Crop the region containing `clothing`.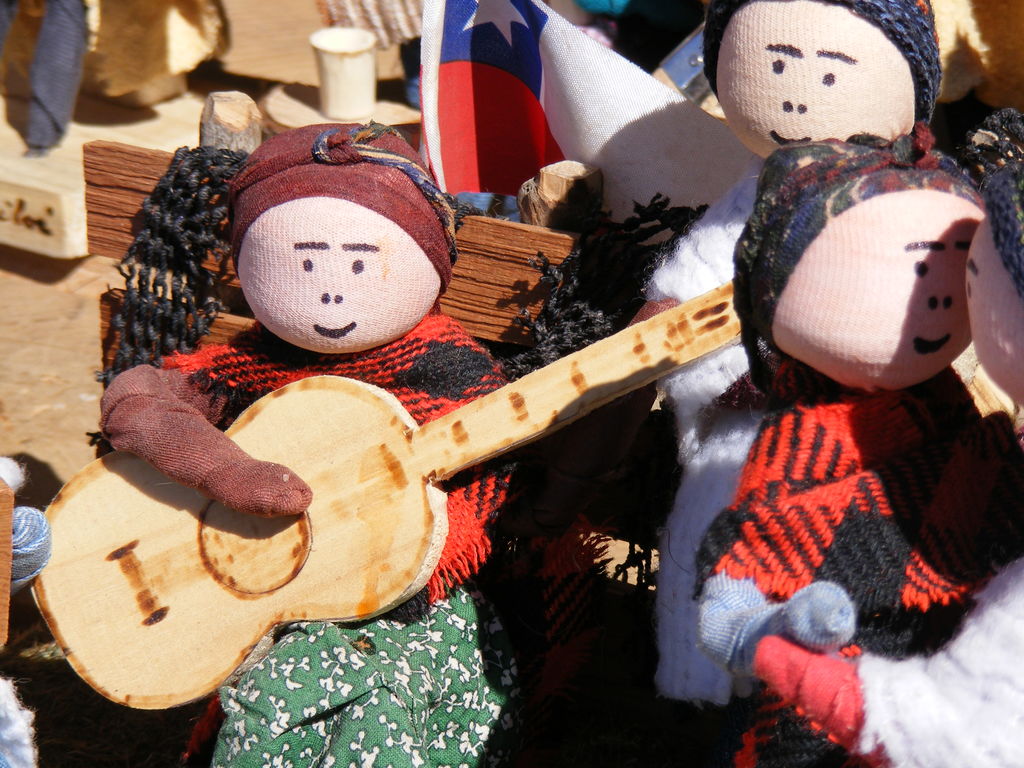
Crop region: x1=650 y1=166 x2=755 y2=710.
